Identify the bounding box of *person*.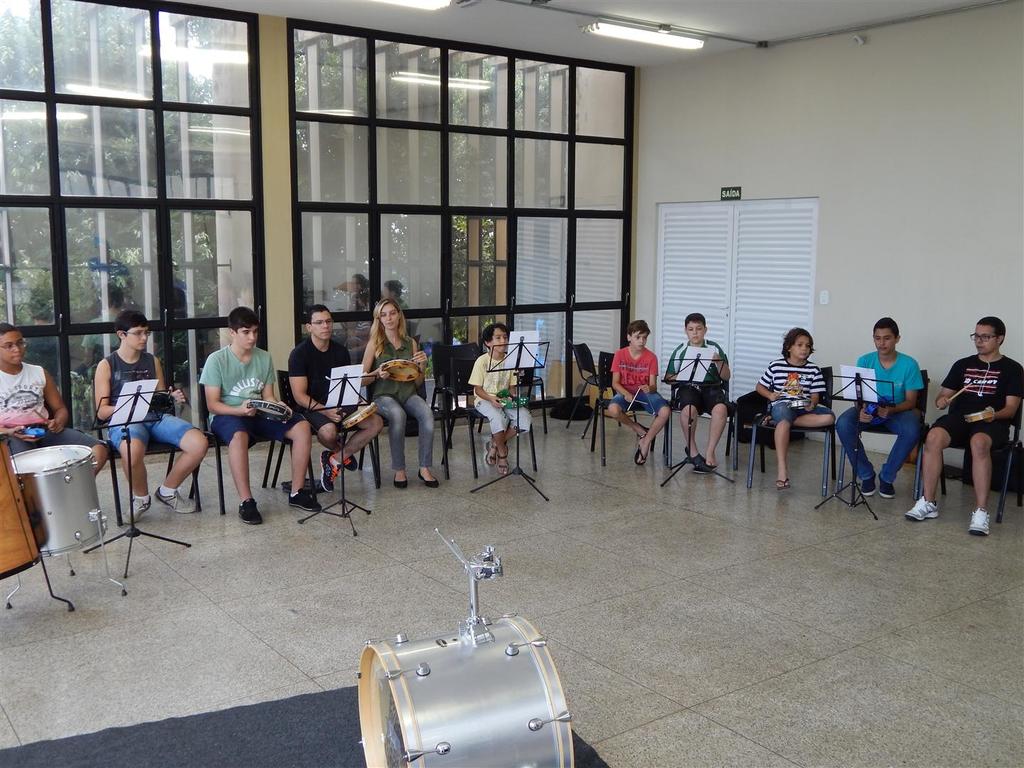
0,321,107,479.
